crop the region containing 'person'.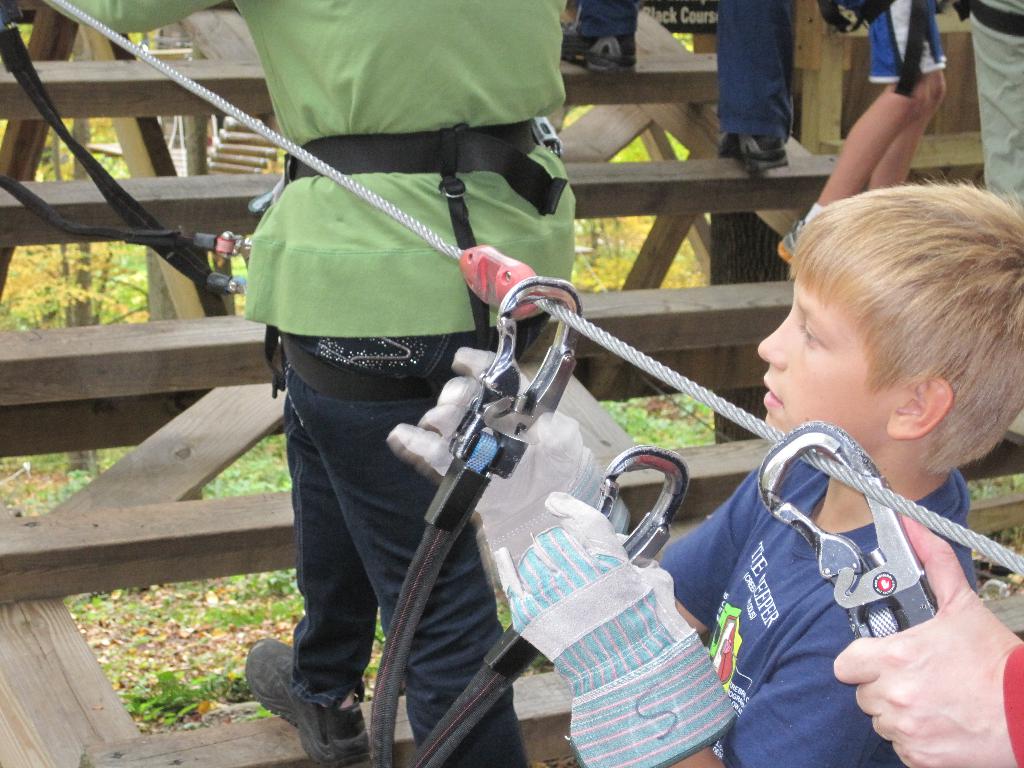
Crop region: left=390, top=182, right=1023, bottom=767.
